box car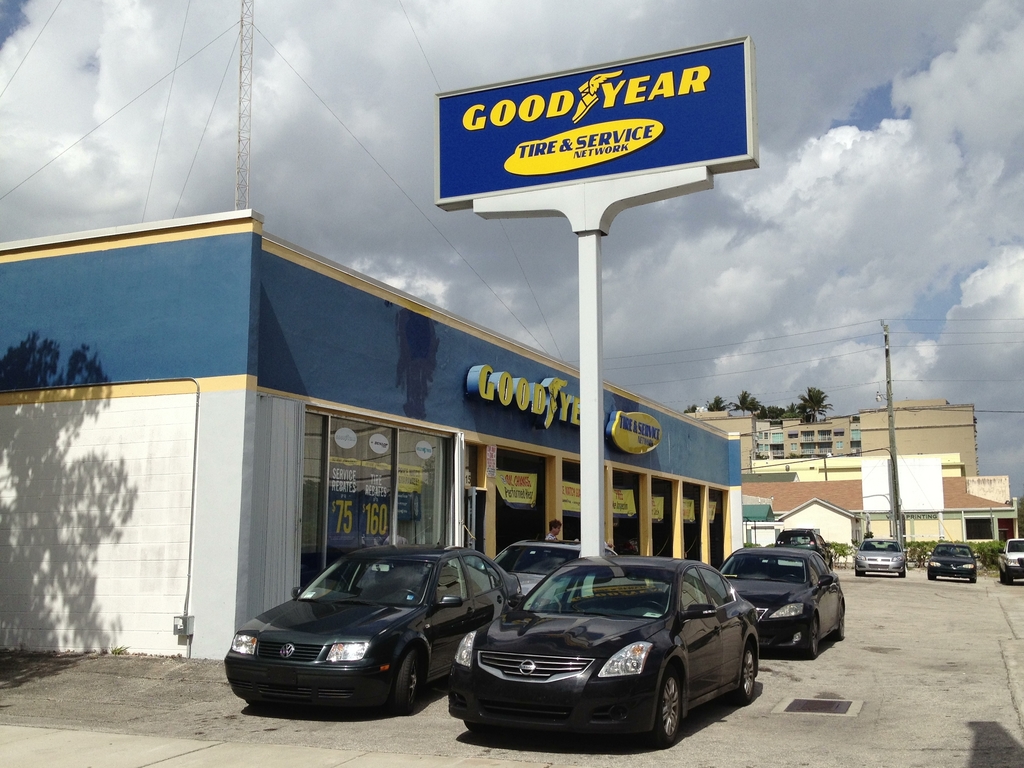
481 542 620 611
